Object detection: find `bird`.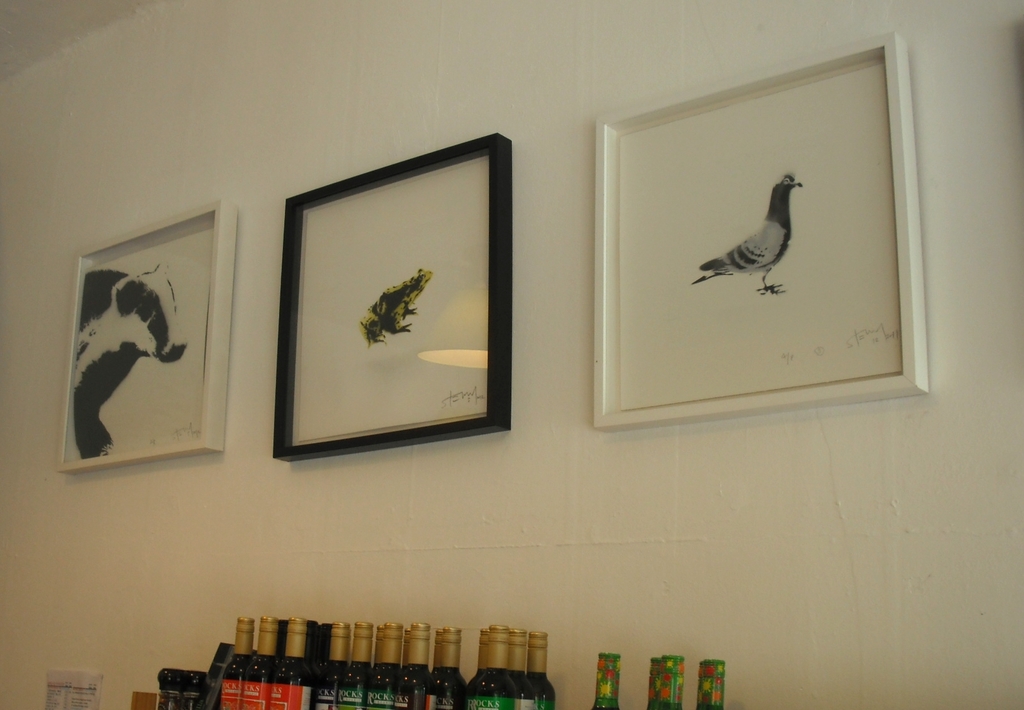
BBox(705, 162, 824, 285).
